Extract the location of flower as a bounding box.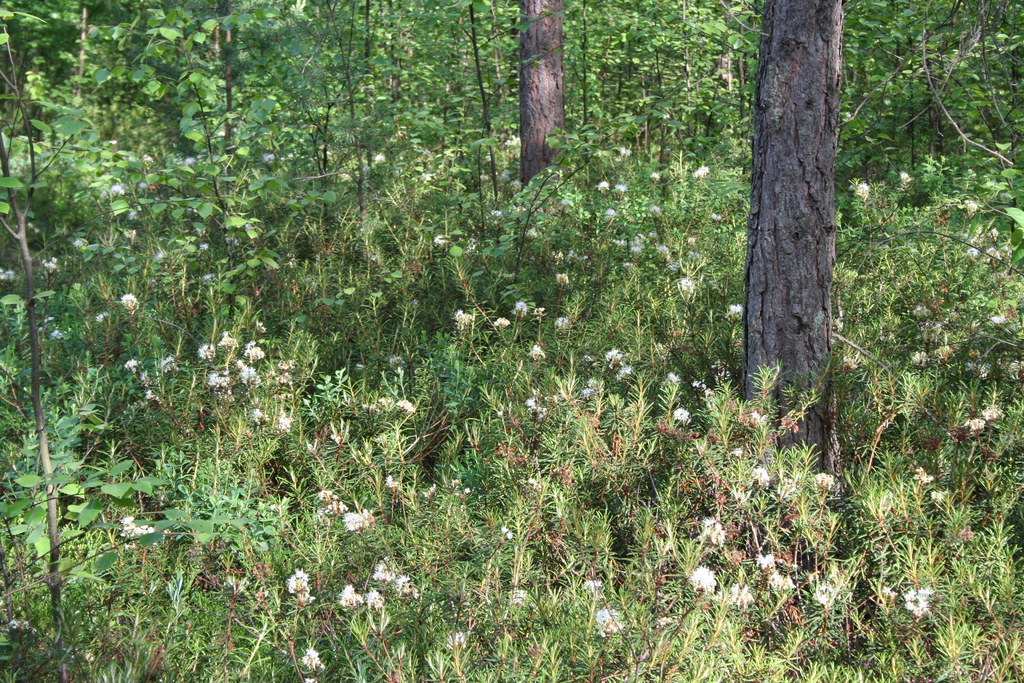
(334, 580, 374, 616).
